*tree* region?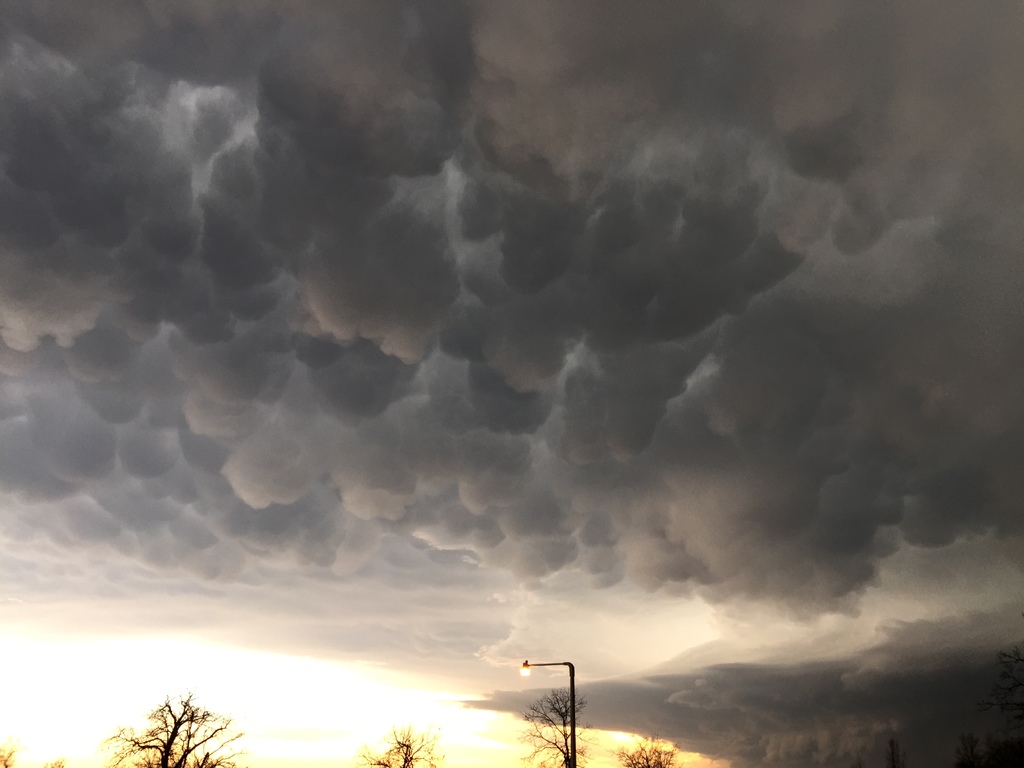
<bbox>110, 684, 236, 767</bbox>
